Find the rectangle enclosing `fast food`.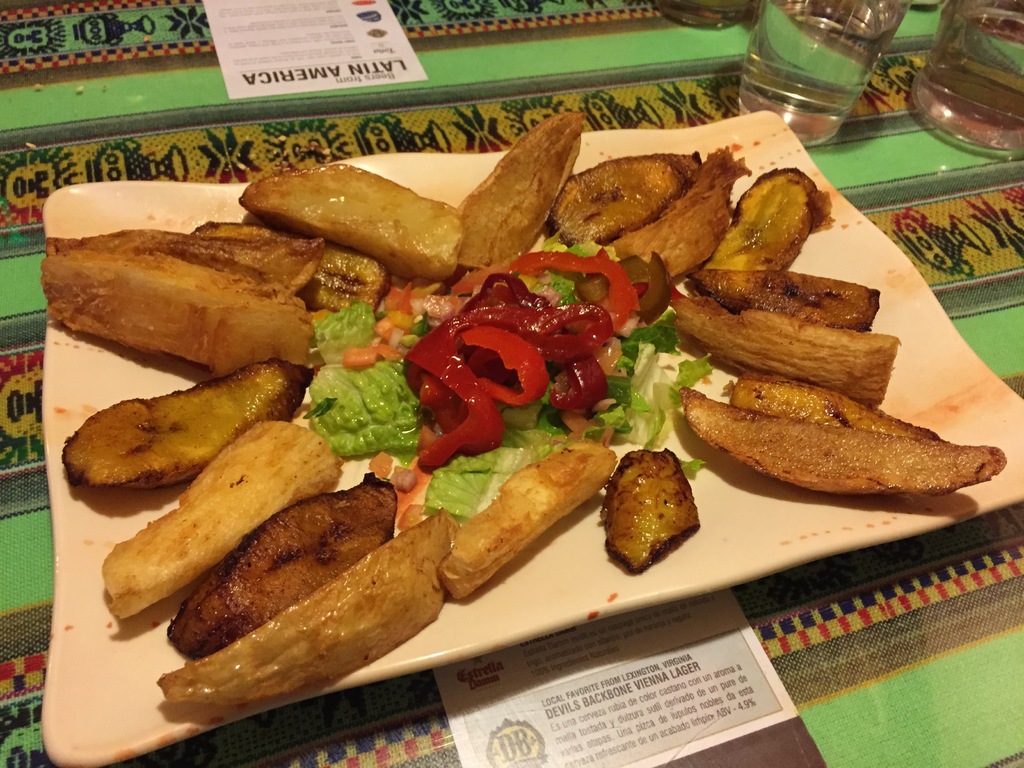
left=158, top=463, right=401, bottom=662.
